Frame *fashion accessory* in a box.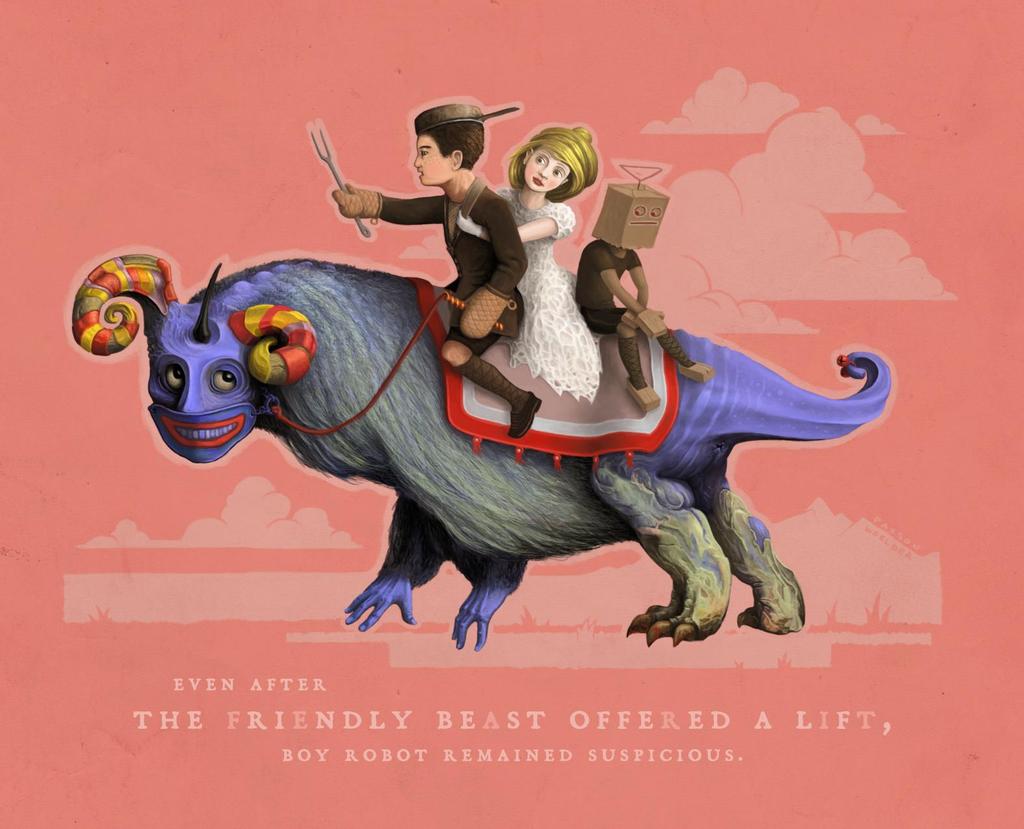
[x1=459, y1=285, x2=519, y2=336].
